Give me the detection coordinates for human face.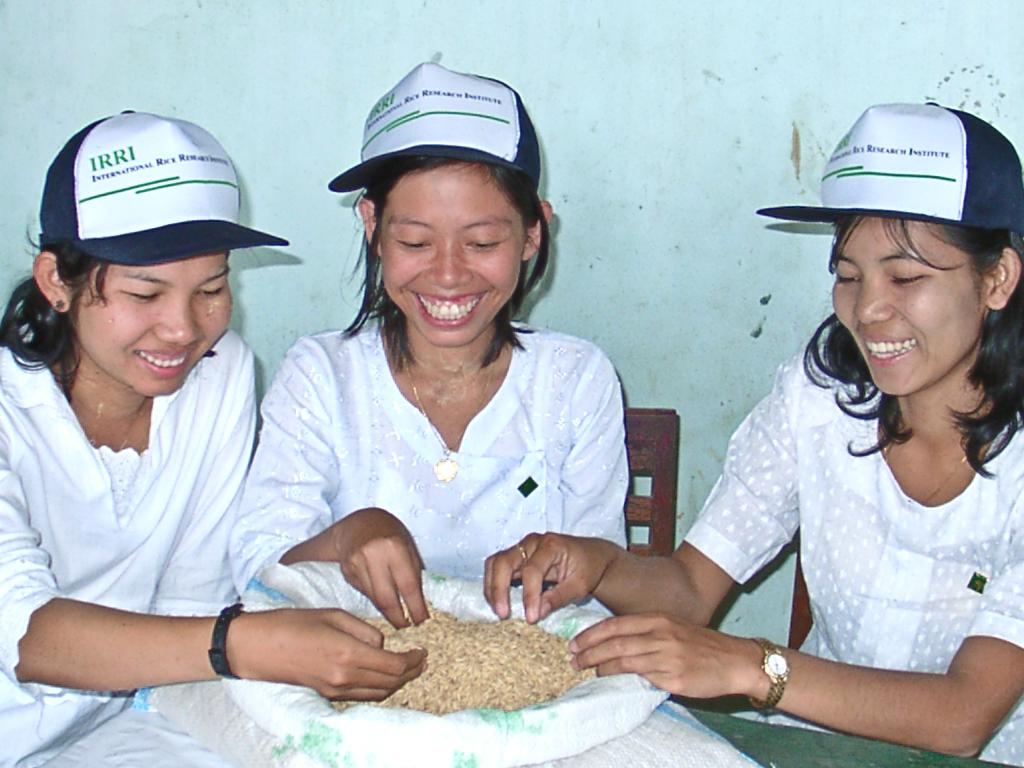
l=65, t=252, r=231, b=404.
